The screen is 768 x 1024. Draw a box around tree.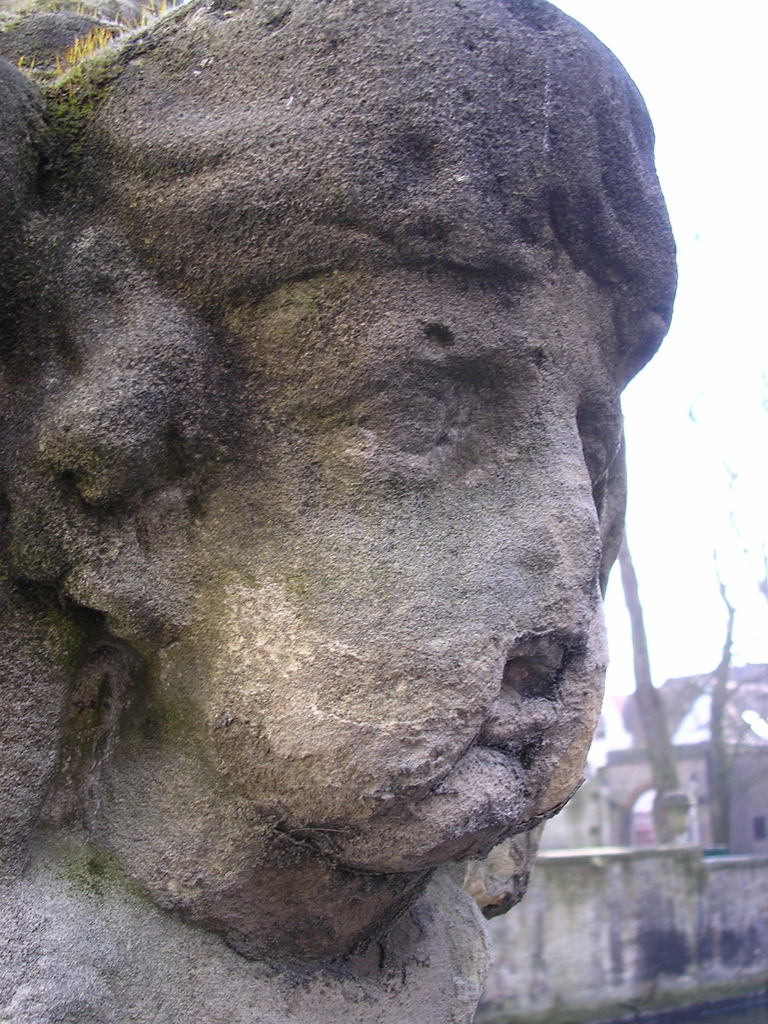
crop(688, 403, 767, 850).
